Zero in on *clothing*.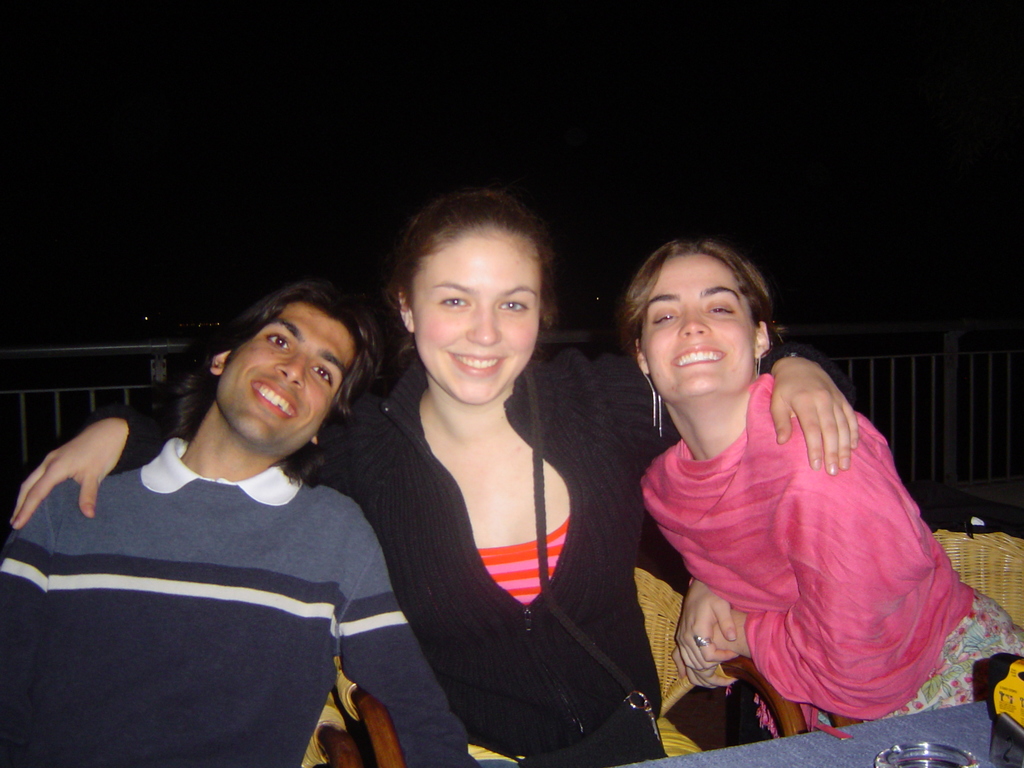
Zeroed in: left=0, top=434, right=473, bottom=767.
